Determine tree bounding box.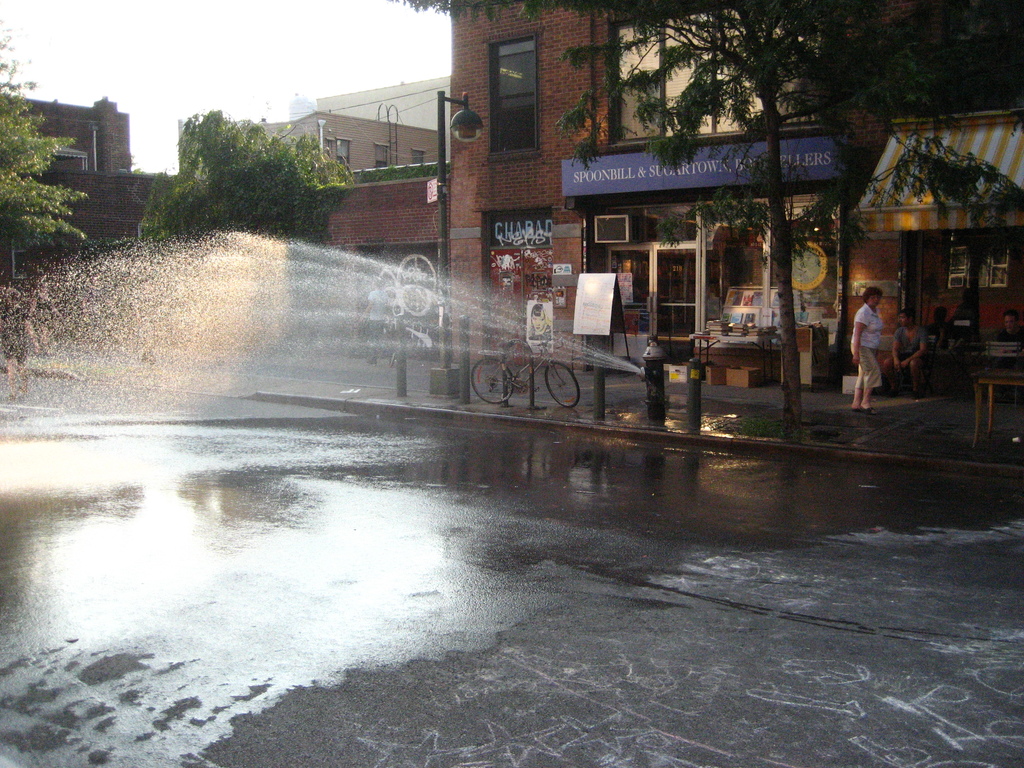
Determined: [138,111,351,252].
